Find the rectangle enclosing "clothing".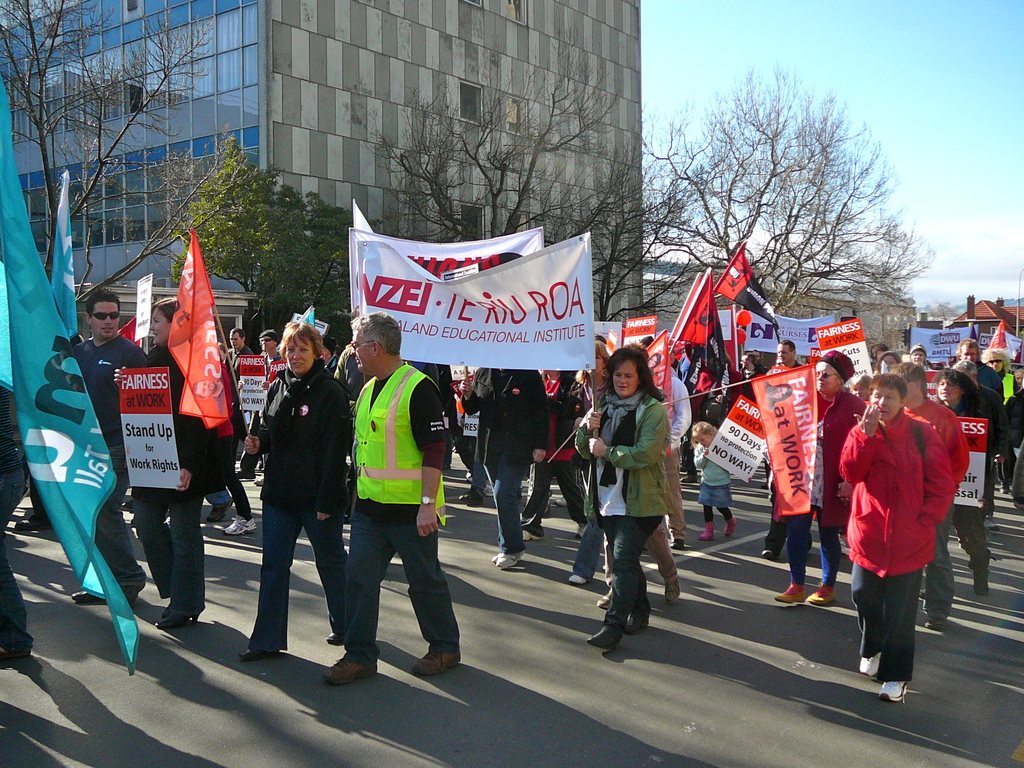
left=787, top=379, right=862, bottom=596.
